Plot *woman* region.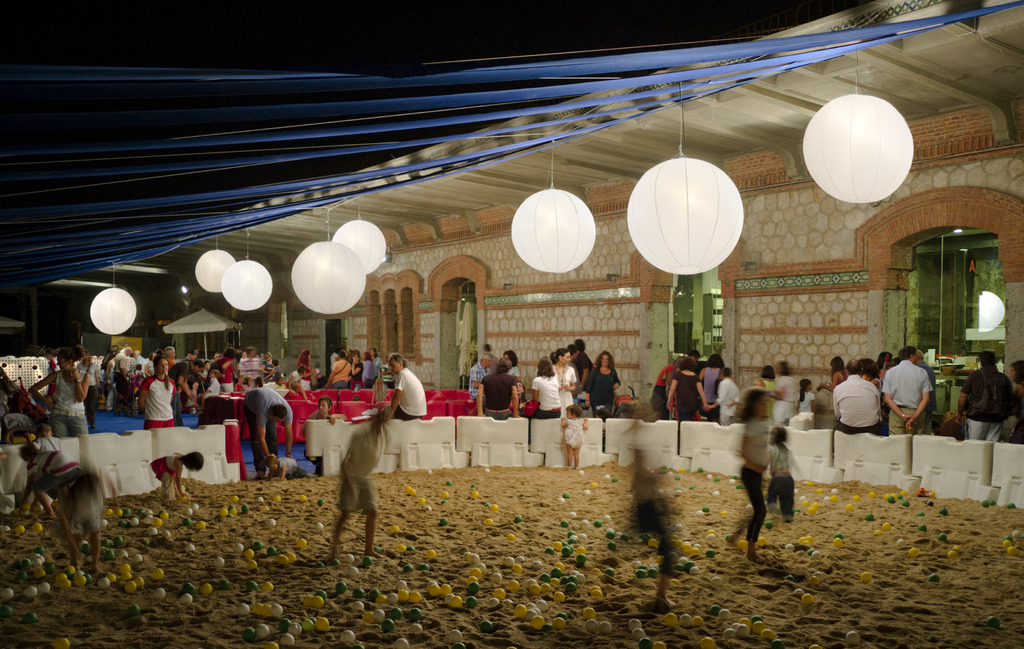
Plotted at (700,353,727,422).
